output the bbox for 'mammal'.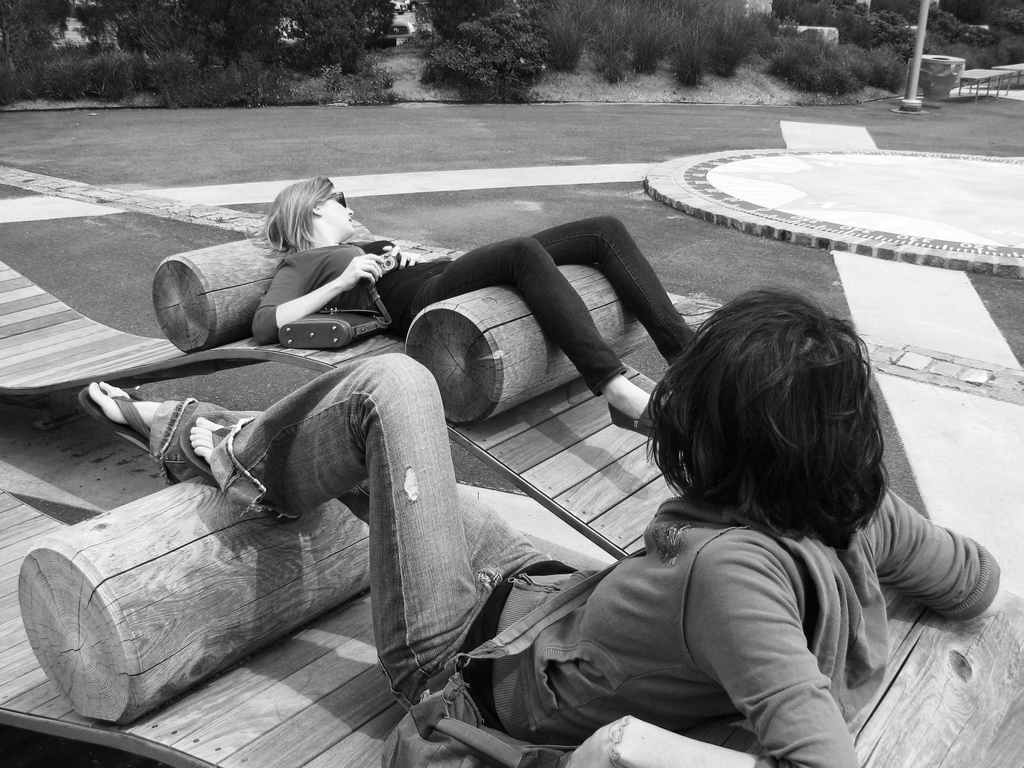
bbox(250, 173, 703, 452).
